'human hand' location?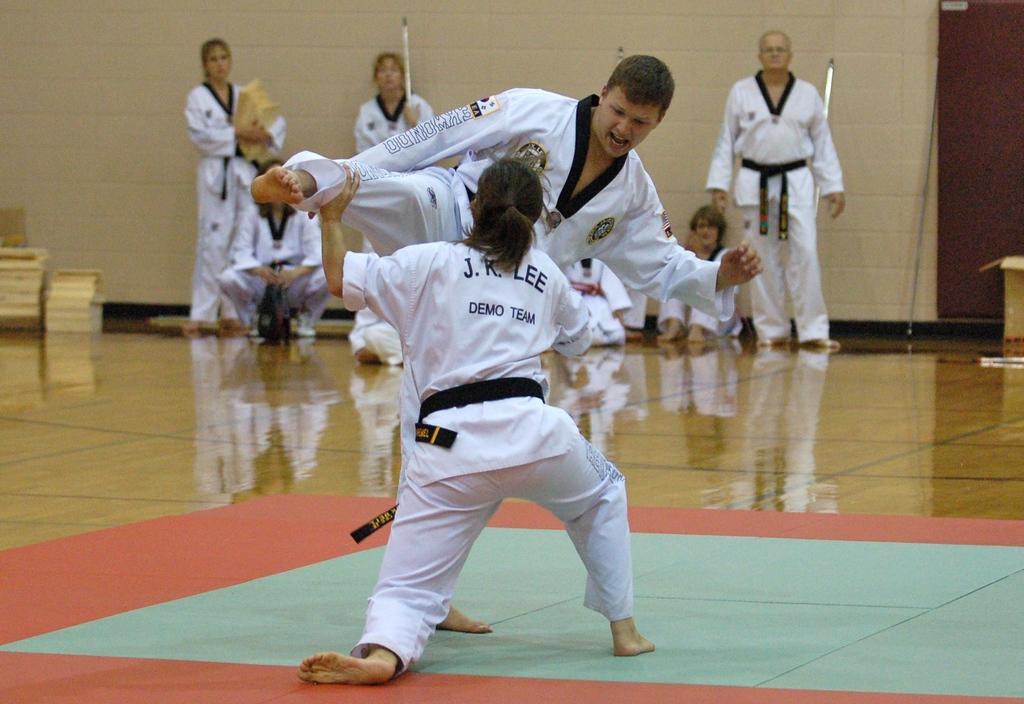
612 310 623 328
